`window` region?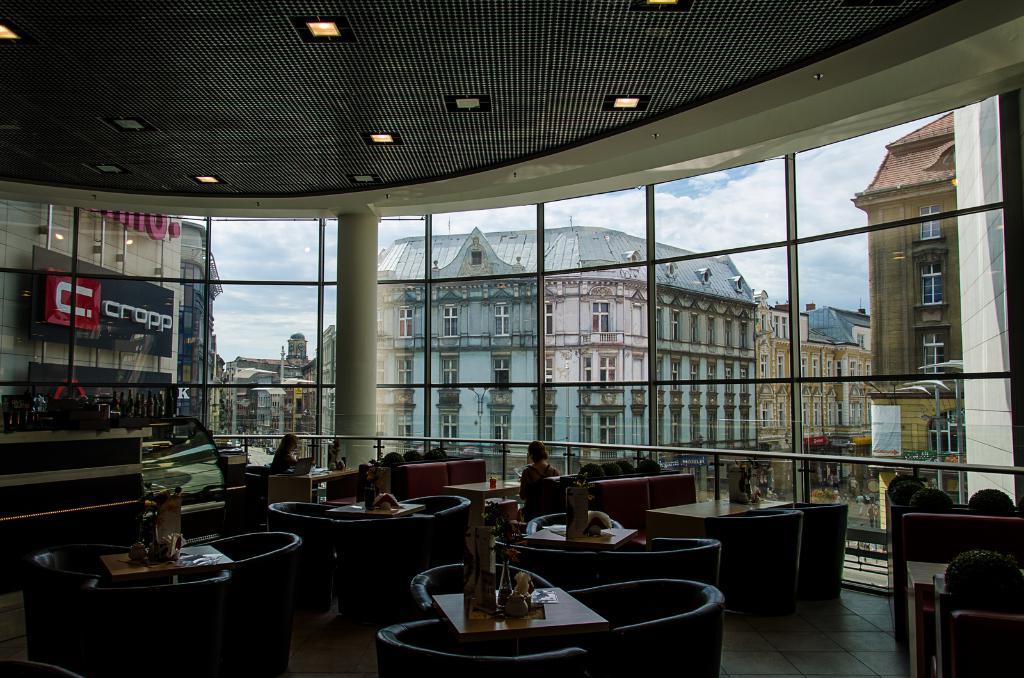
BBox(738, 358, 747, 392)
